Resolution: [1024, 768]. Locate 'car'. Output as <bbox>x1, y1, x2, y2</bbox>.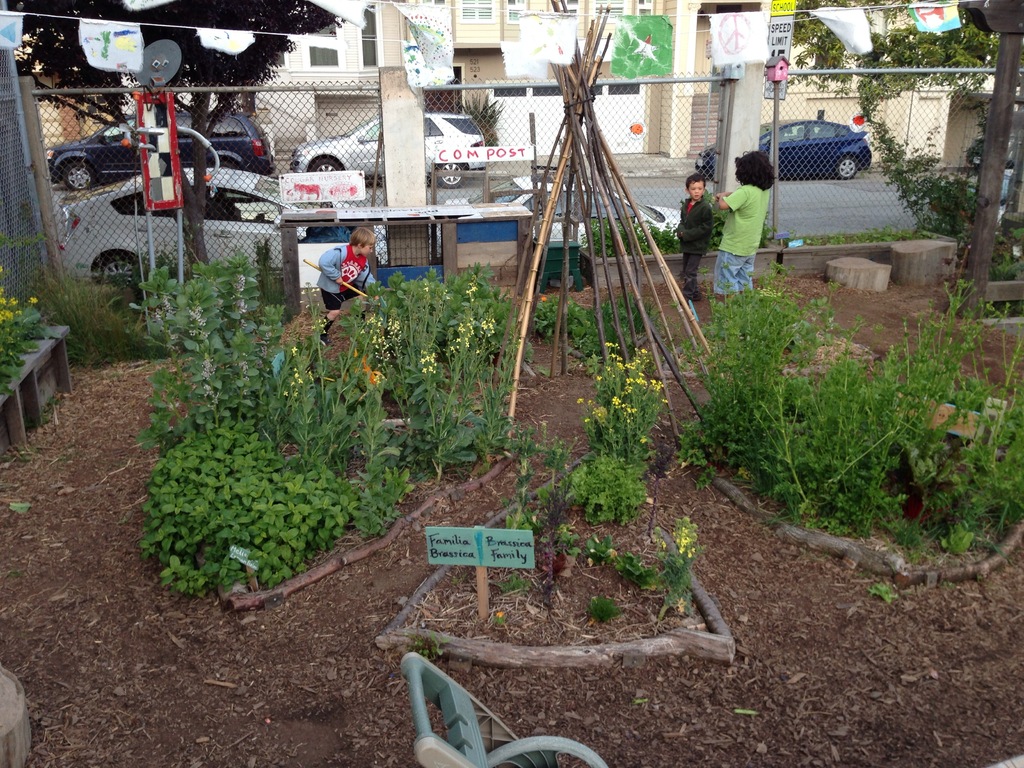
<bbox>447, 179, 689, 234</bbox>.
